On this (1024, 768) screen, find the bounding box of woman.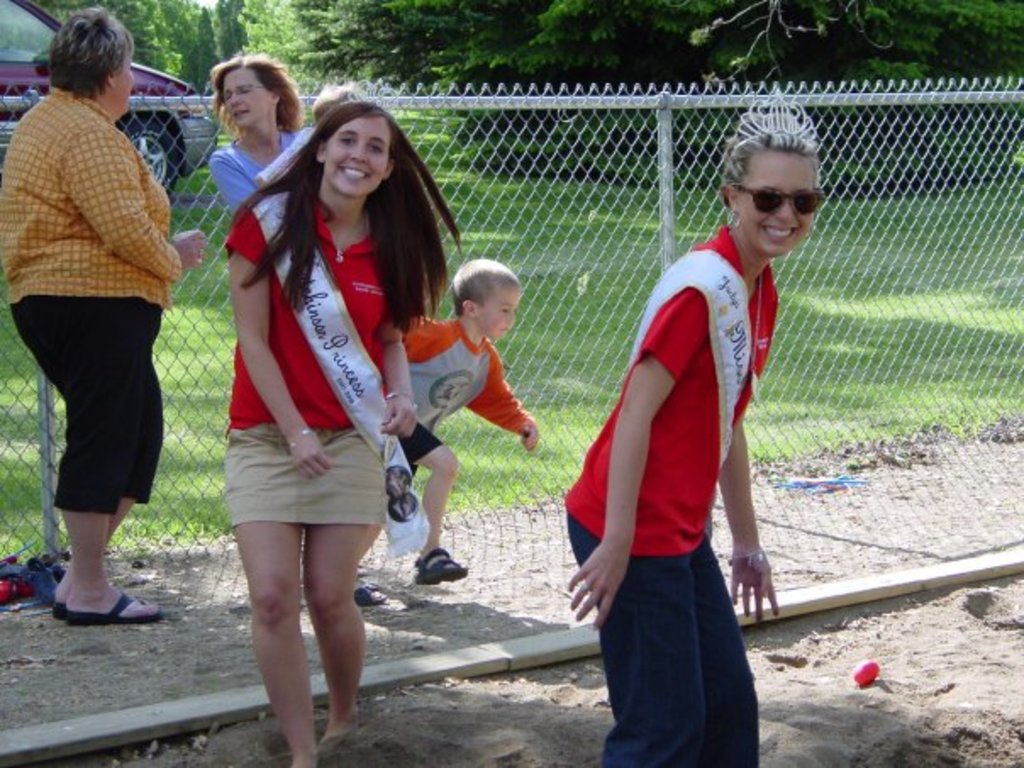
Bounding box: box(0, 0, 212, 627).
